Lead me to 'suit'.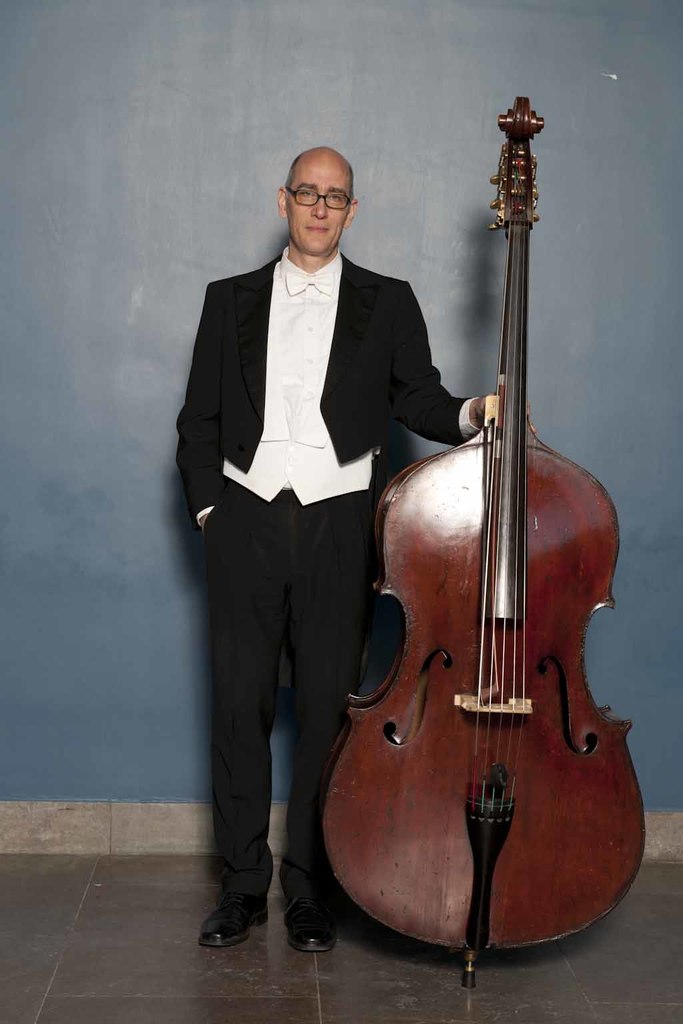
Lead to (x1=186, y1=207, x2=396, y2=981).
